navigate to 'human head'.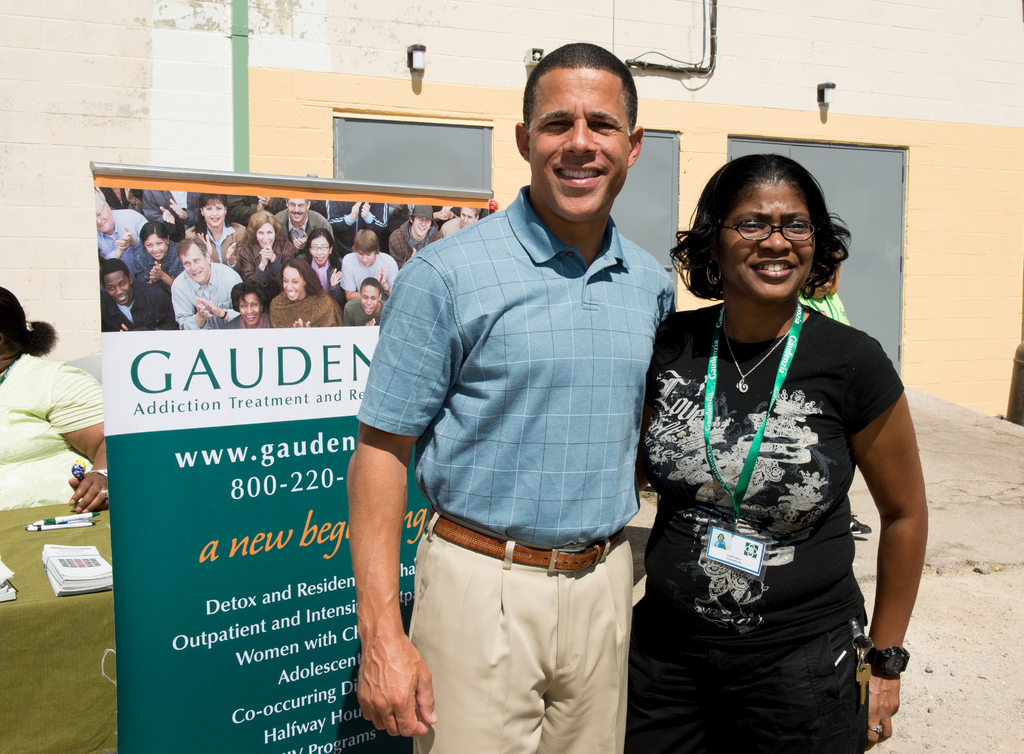
Navigation target: (x1=179, y1=234, x2=211, y2=281).
